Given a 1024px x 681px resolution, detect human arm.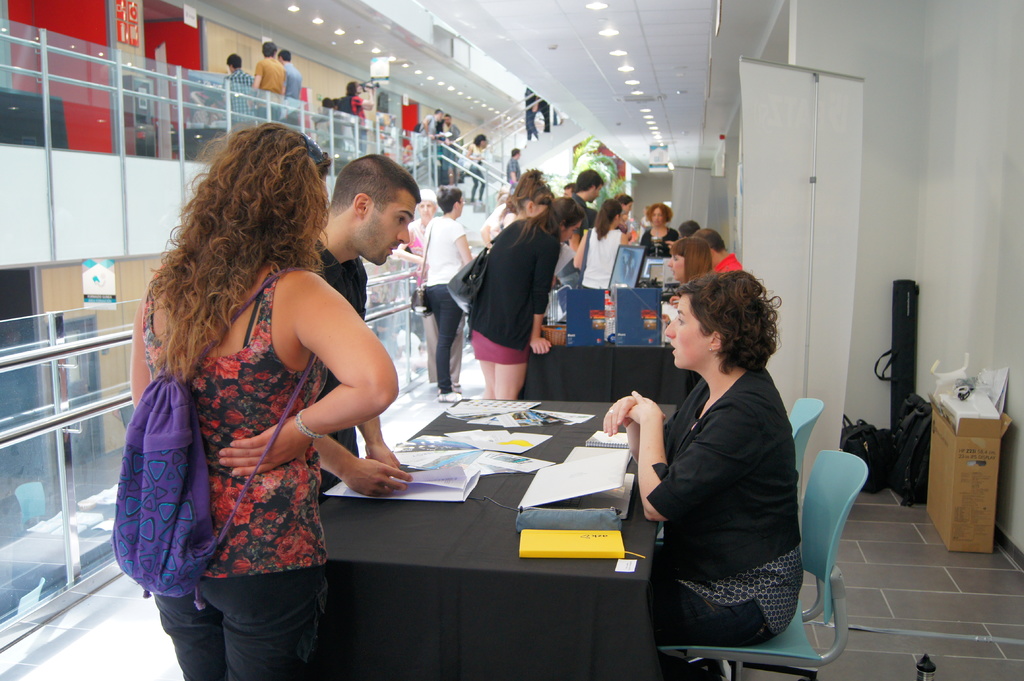
region(351, 412, 404, 470).
